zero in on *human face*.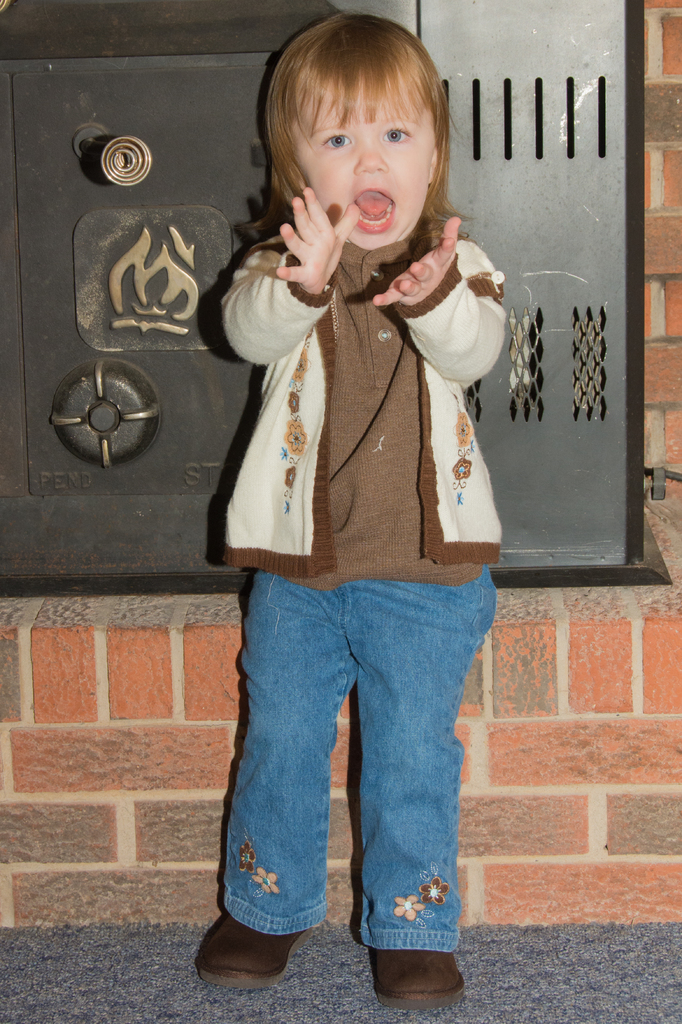
Zeroed in: <bbox>290, 63, 436, 247</bbox>.
